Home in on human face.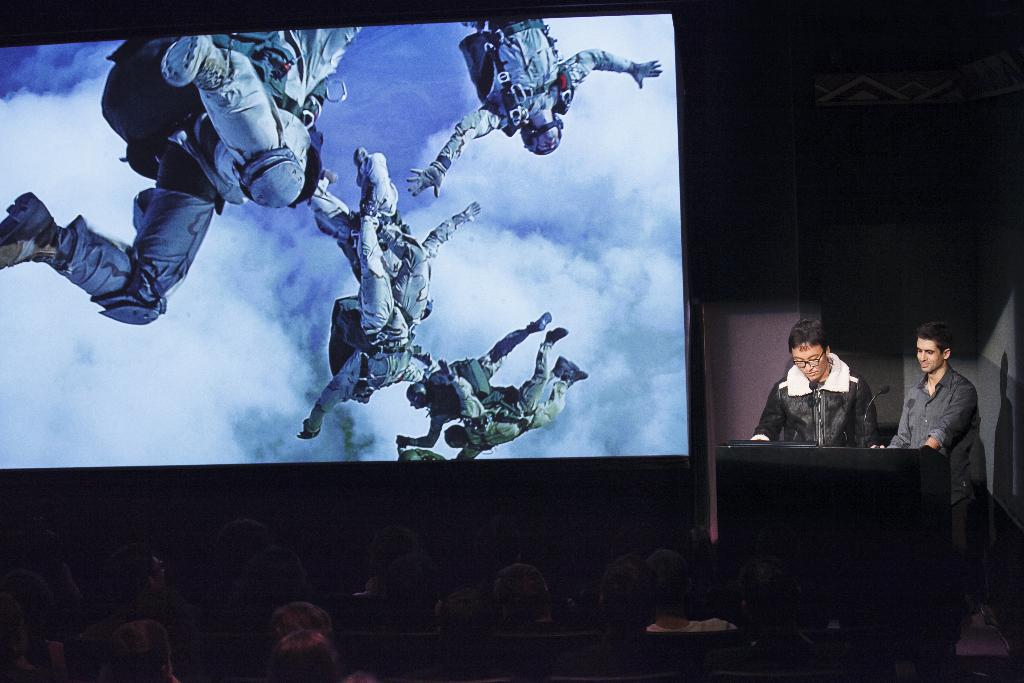
Homed in at BBox(536, 123, 557, 156).
